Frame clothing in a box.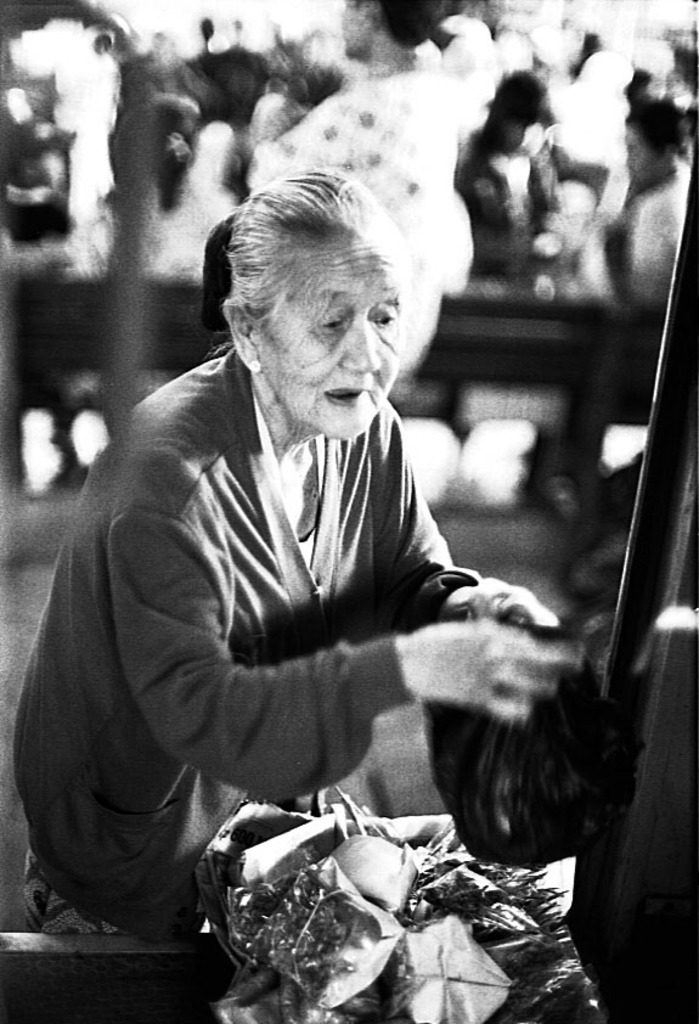
x1=60 y1=291 x2=514 y2=877.
